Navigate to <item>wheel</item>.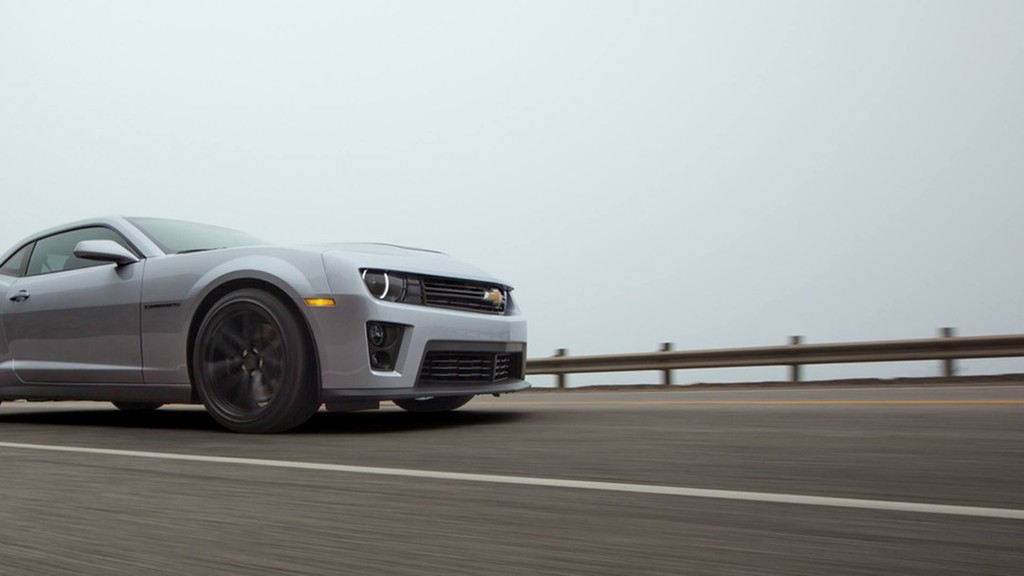
Navigation target: Rect(393, 393, 479, 415).
